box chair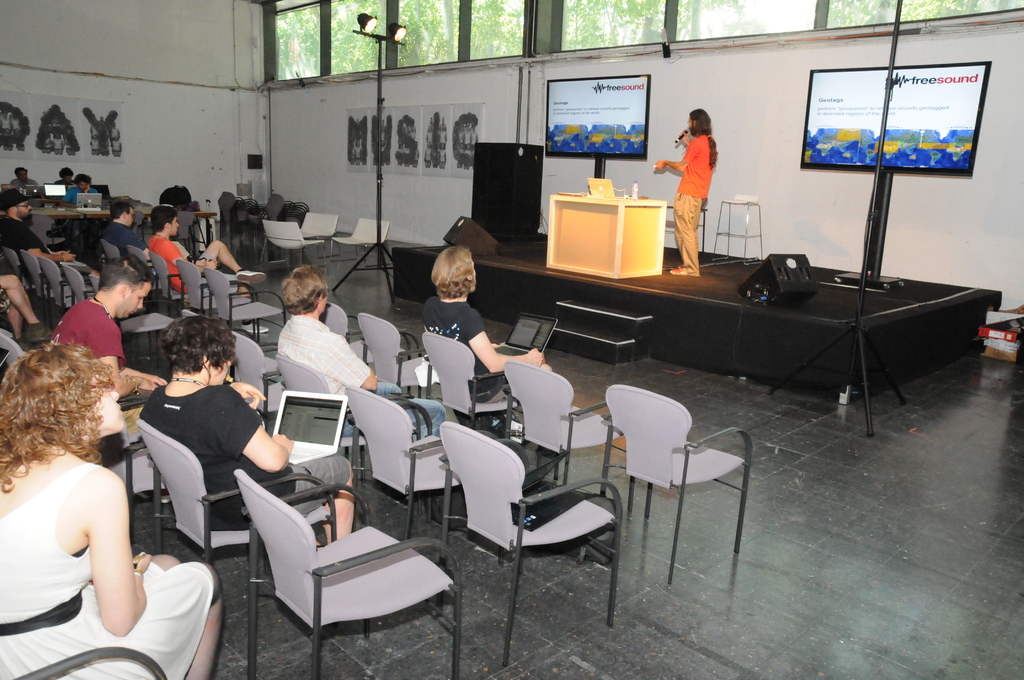
(x1=319, y1=301, x2=355, y2=349)
